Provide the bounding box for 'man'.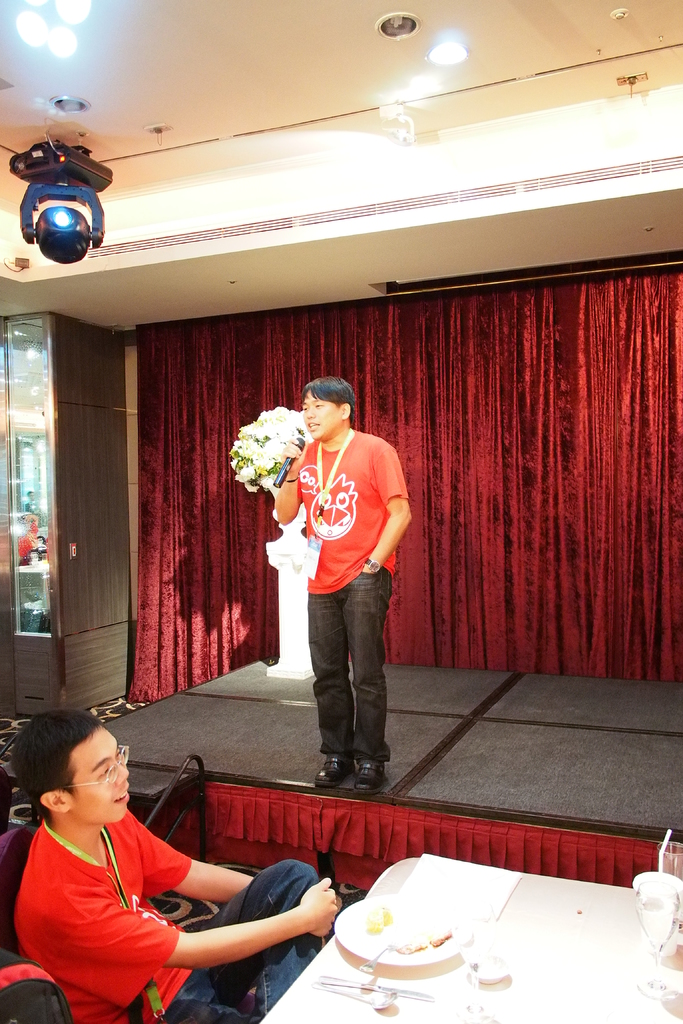
268, 374, 421, 797.
